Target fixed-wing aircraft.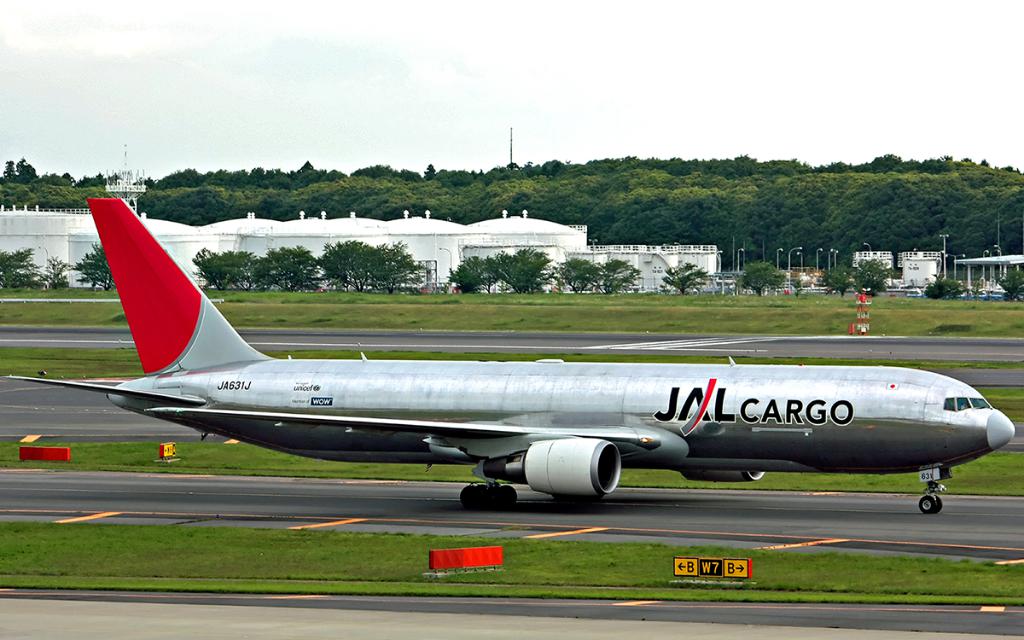
Target region: (x1=0, y1=197, x2=1019, y2=515).
